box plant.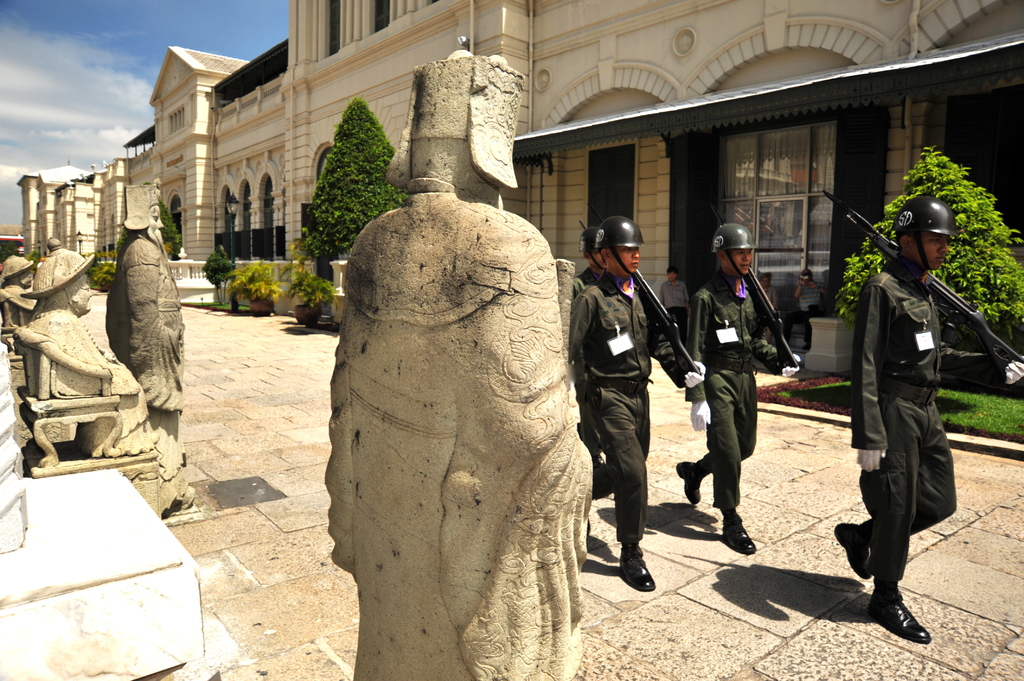
box(90, 258, 123, 288).
